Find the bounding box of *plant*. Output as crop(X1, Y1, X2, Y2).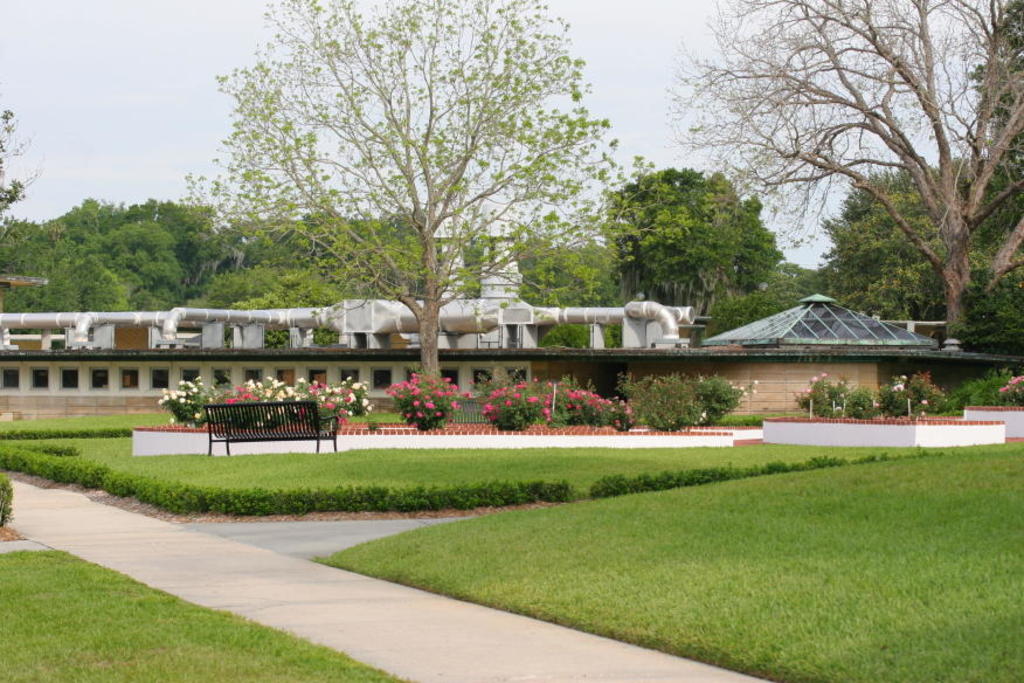
crop(332, 371, 371, 419).
